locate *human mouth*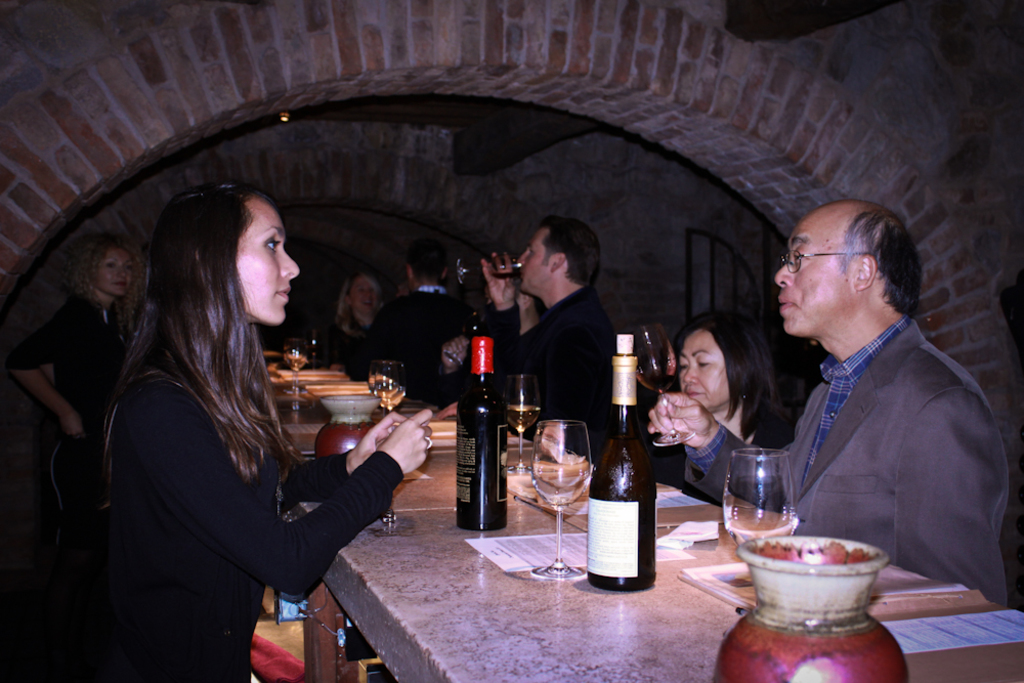
358, 296, 378, 312
